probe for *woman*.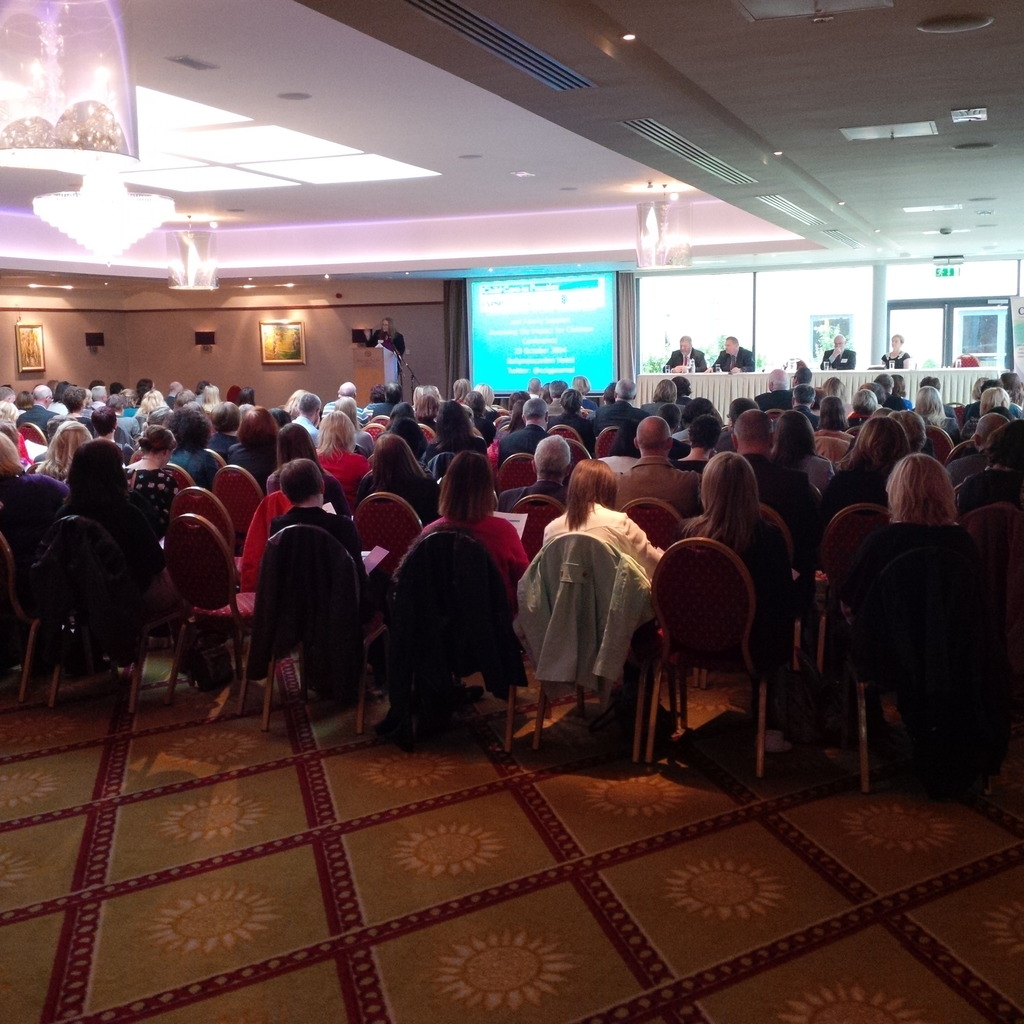
Probe result: 676:448:794:675.
